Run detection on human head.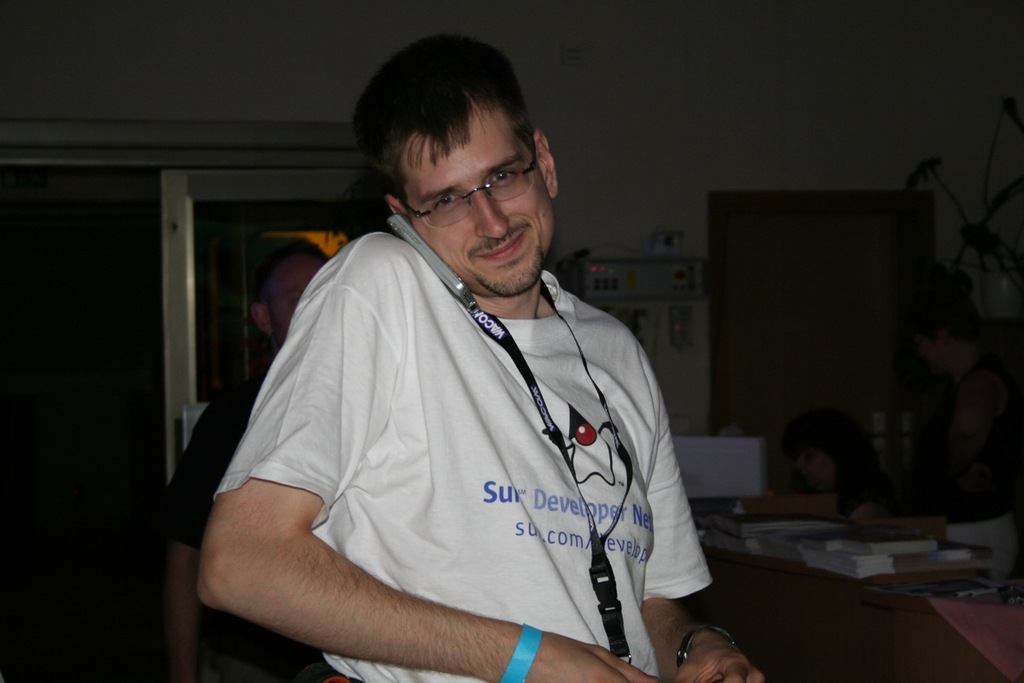
Result: pyautogui.locateOnScreen(355, 41, 573, 277).
